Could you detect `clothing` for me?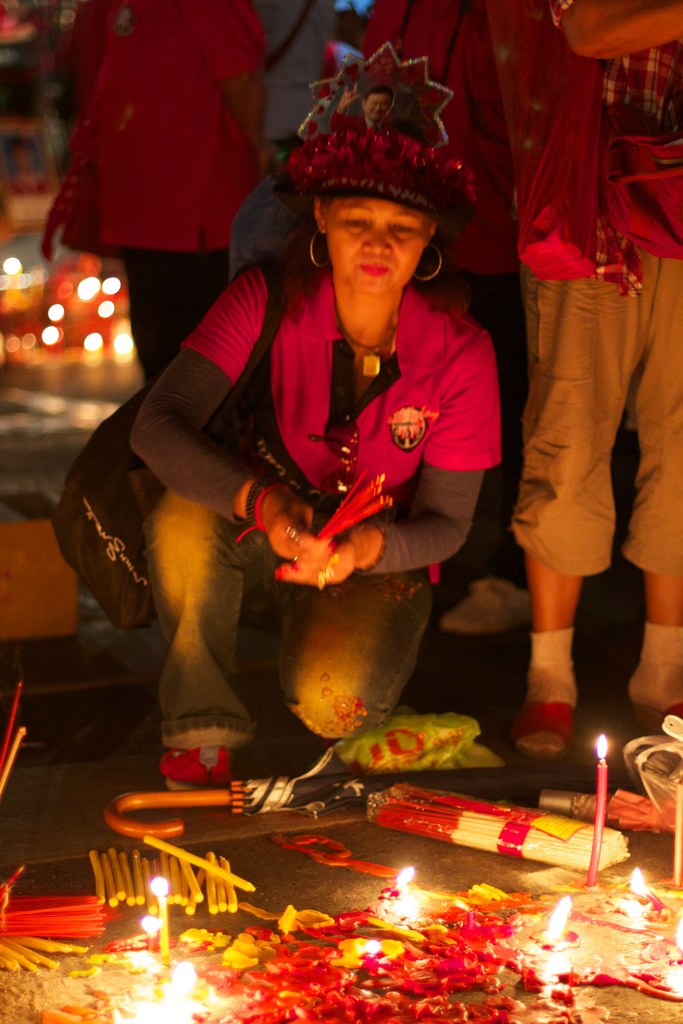
Detection result: (145, 221, 506, 765).
